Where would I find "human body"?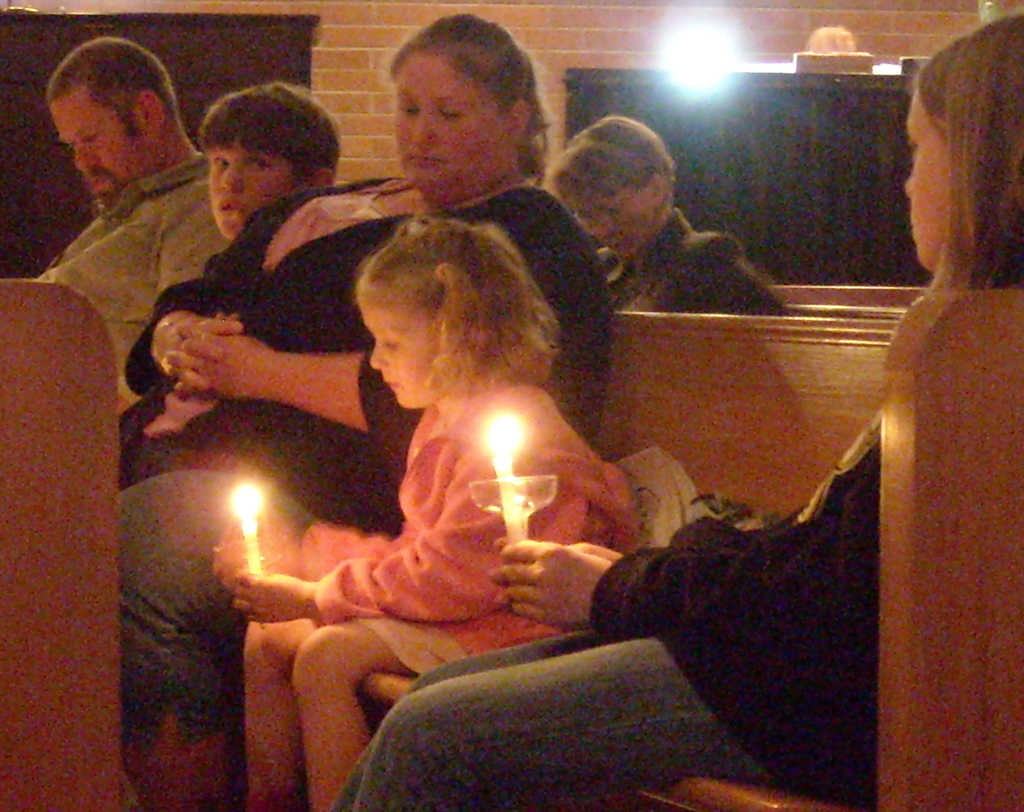
At 112, 6, 620, 811.
